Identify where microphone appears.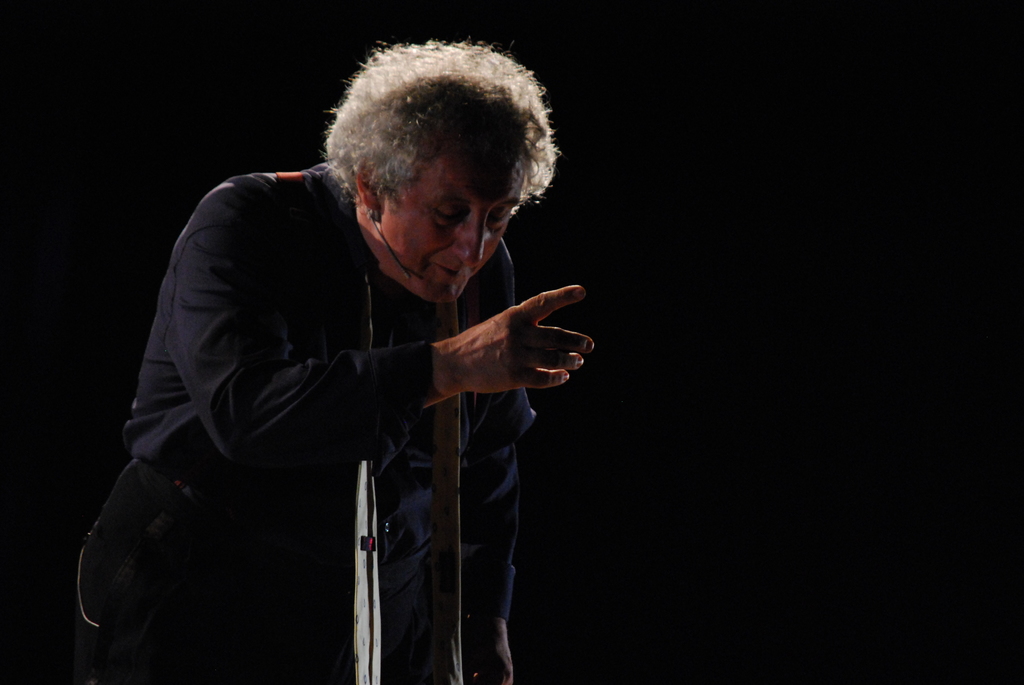
Appears at 409, 276, 410, 277.
